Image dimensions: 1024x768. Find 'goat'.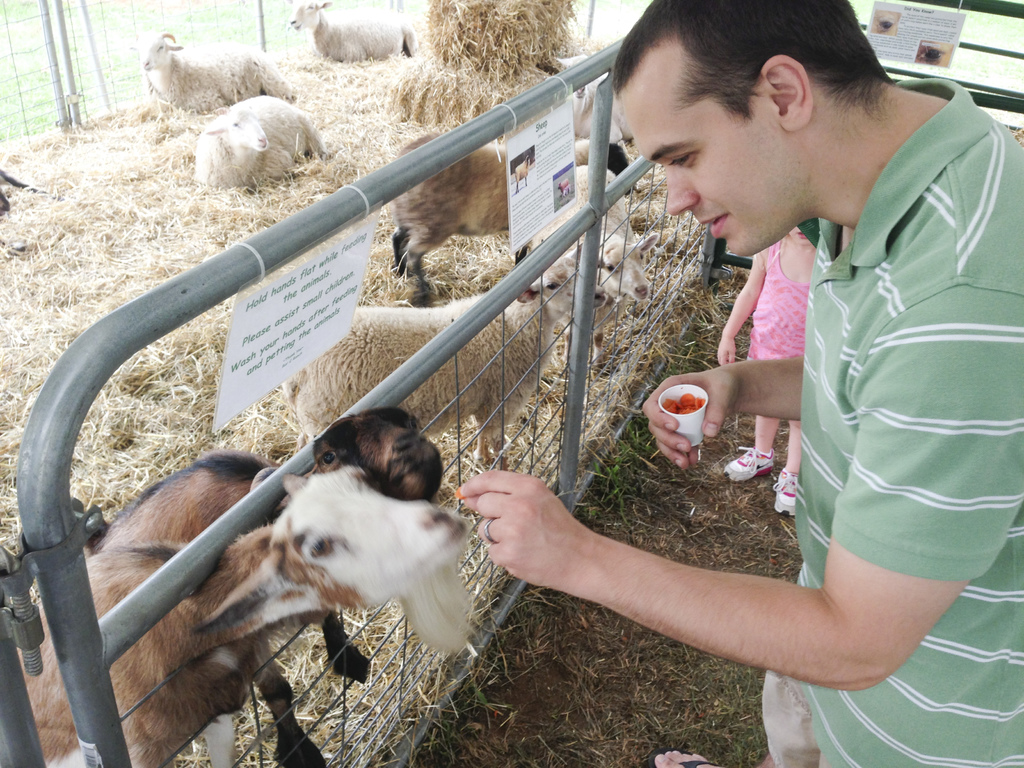
rect(518, 163, 659, 373).
